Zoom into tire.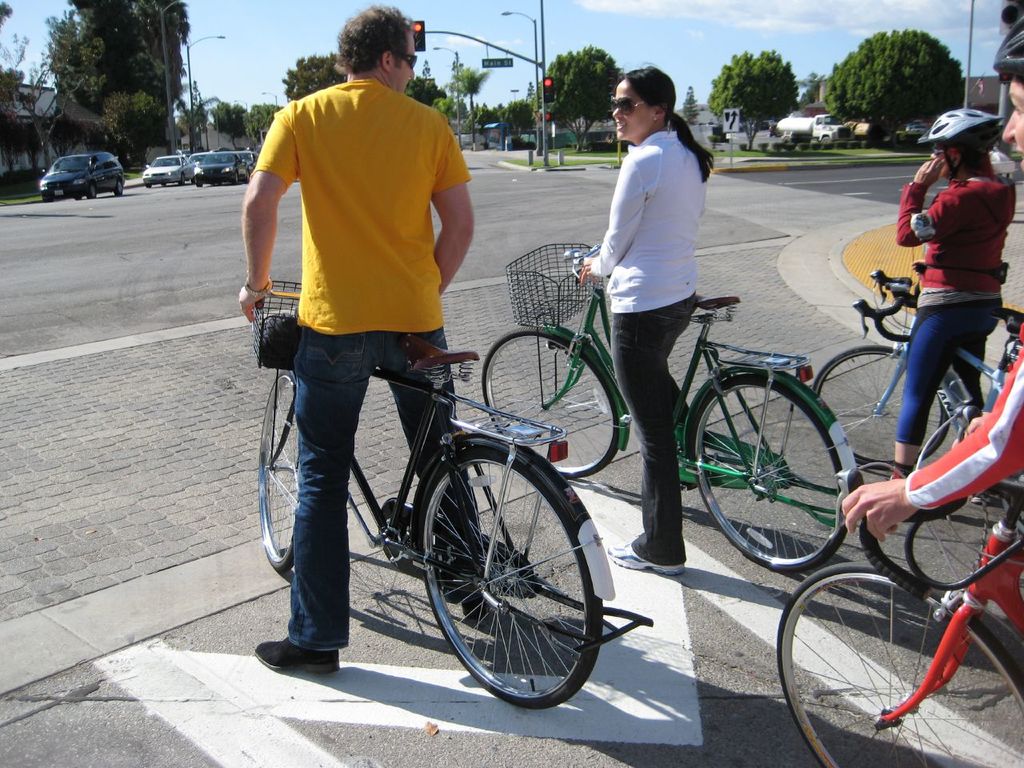
Zoom target: (115, 174, 127, 196).
